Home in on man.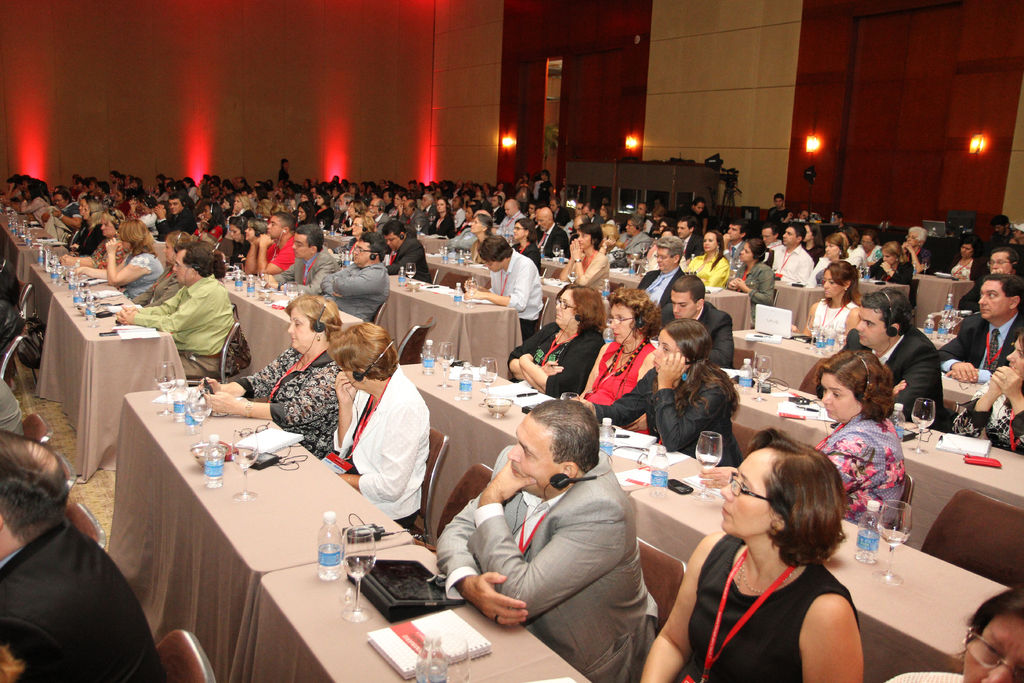
Homed in at locate(767, 222, 810, 278).
